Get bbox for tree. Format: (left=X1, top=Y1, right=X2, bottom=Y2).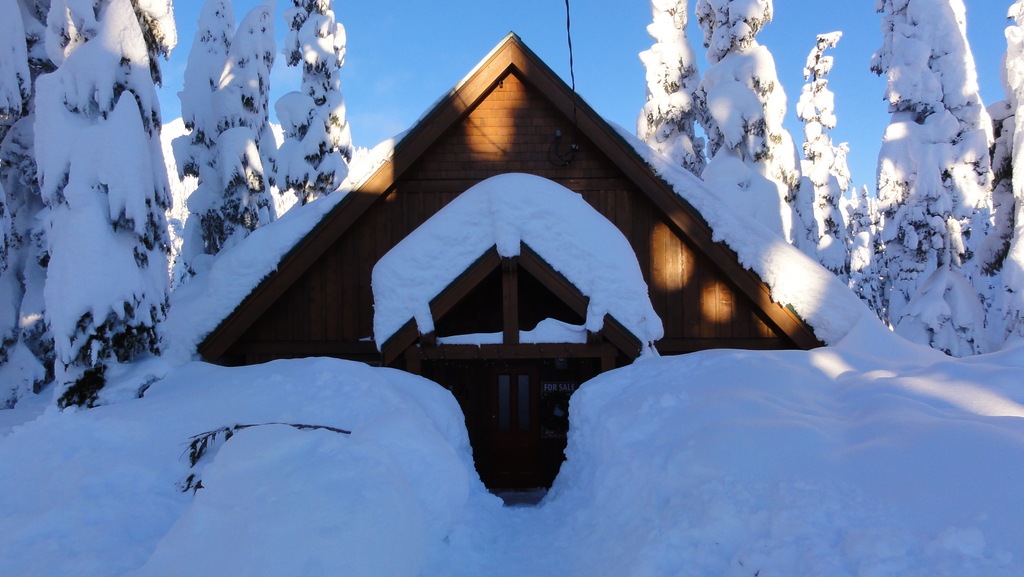
(left=799, top=24, right=862, bottom=302).
